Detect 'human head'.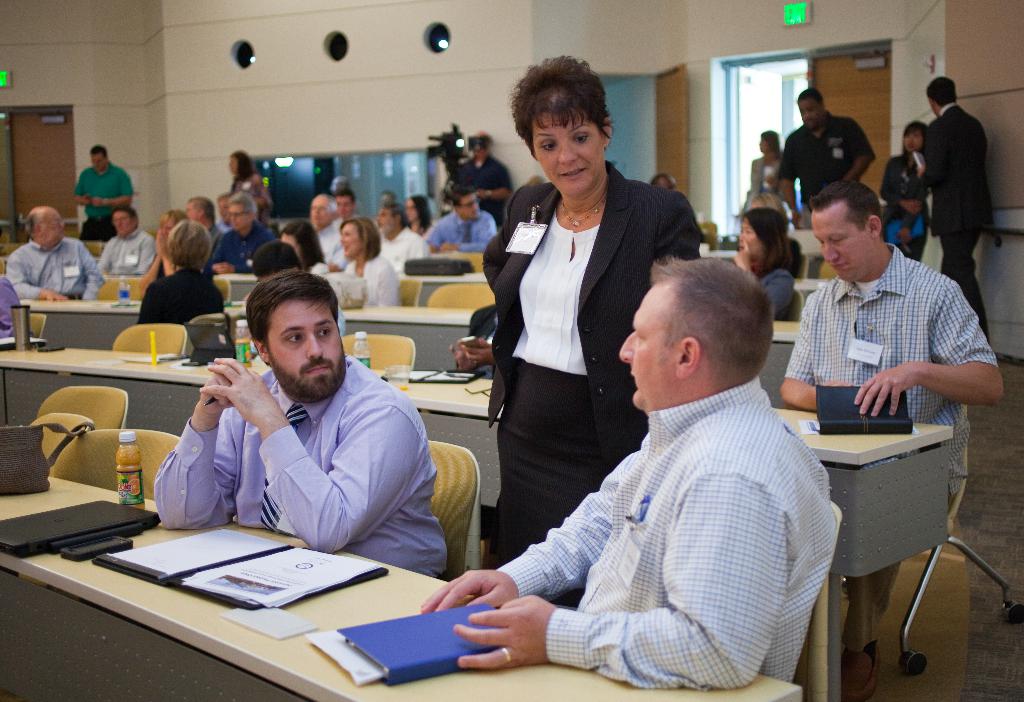
Detected at bbox=(164, 215, 216, 270).
